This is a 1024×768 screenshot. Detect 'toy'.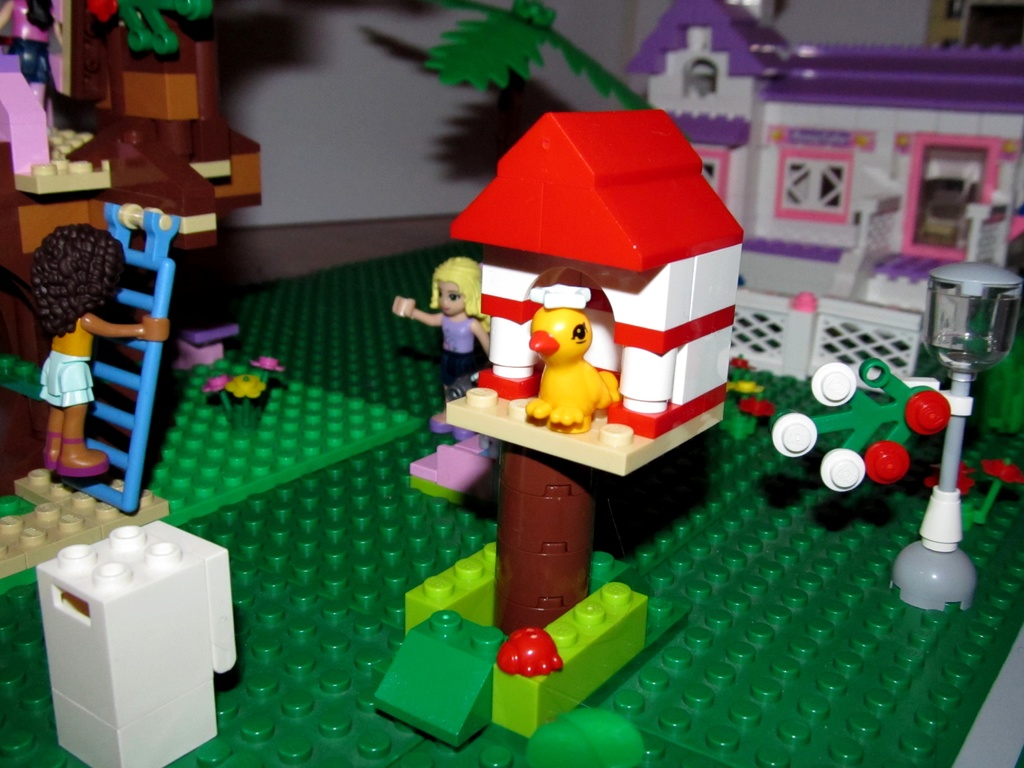
l=716, t=356, r=808, b=429.
